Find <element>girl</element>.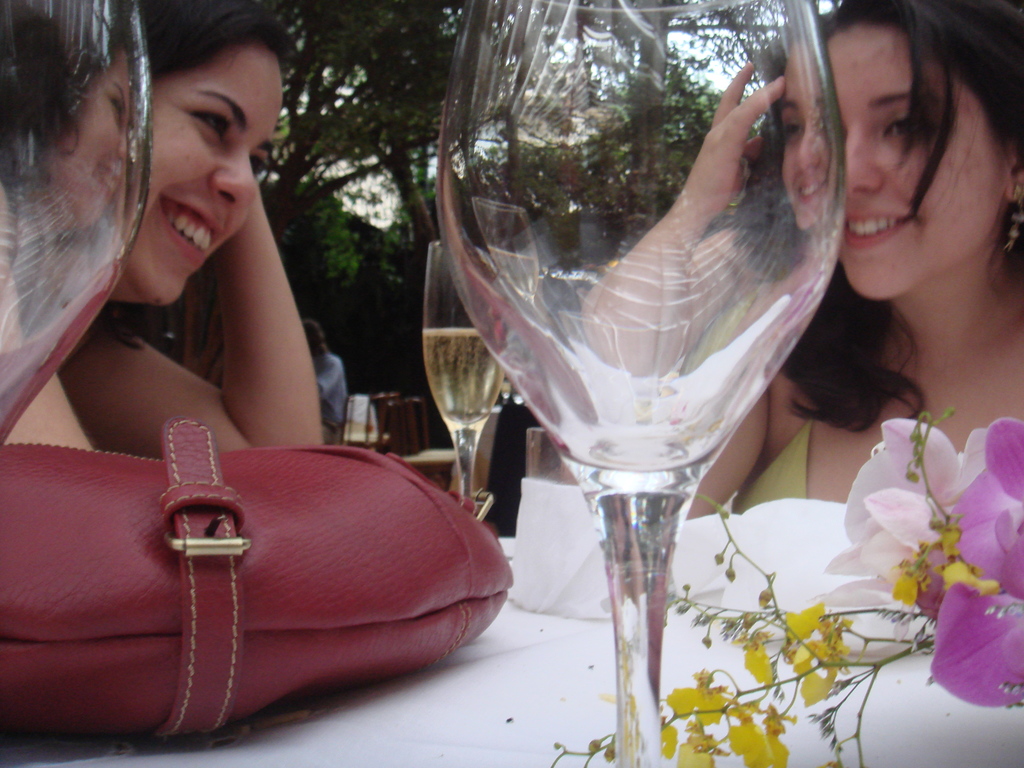
locate(0, 0, 324, 457).
